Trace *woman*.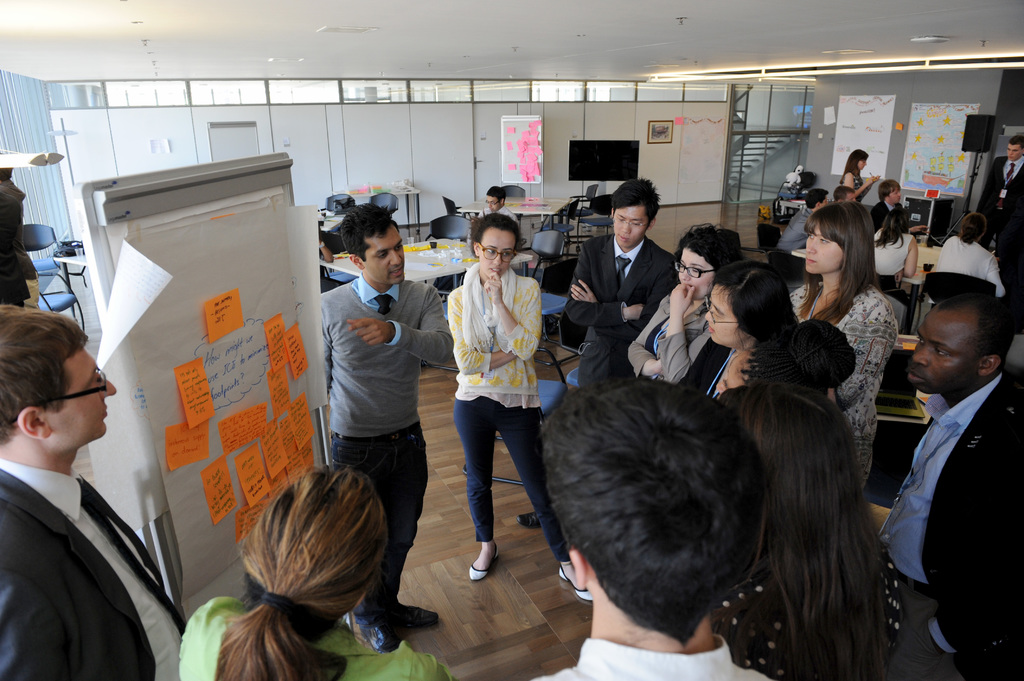
Traced to 705,380,908,680.
